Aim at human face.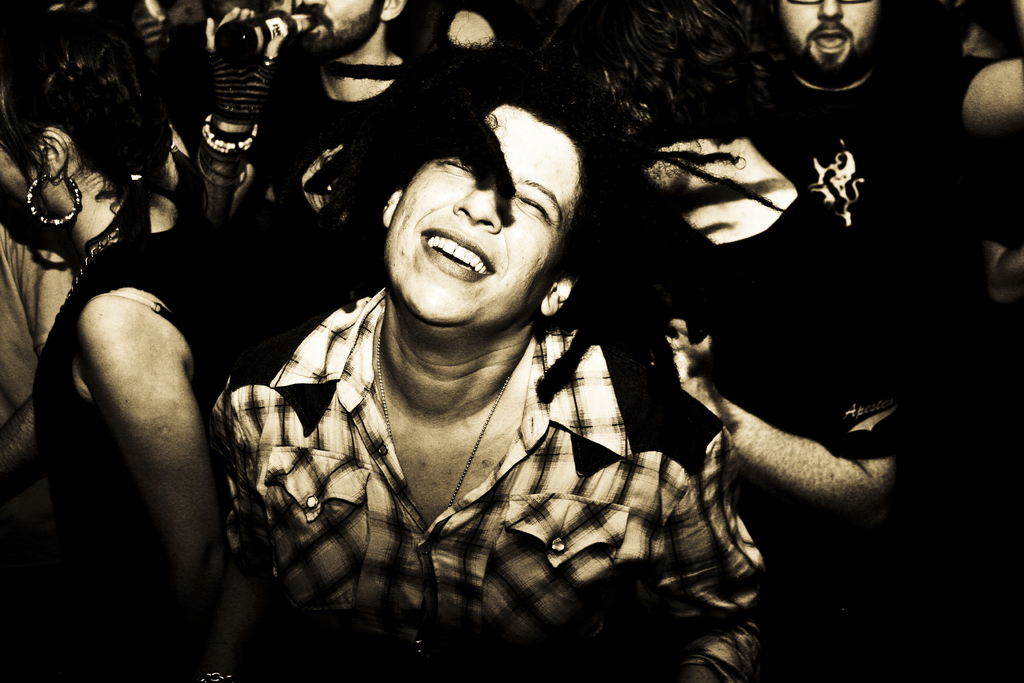
Aimed at x1=778 y1=0 x2=877 y2=72.
